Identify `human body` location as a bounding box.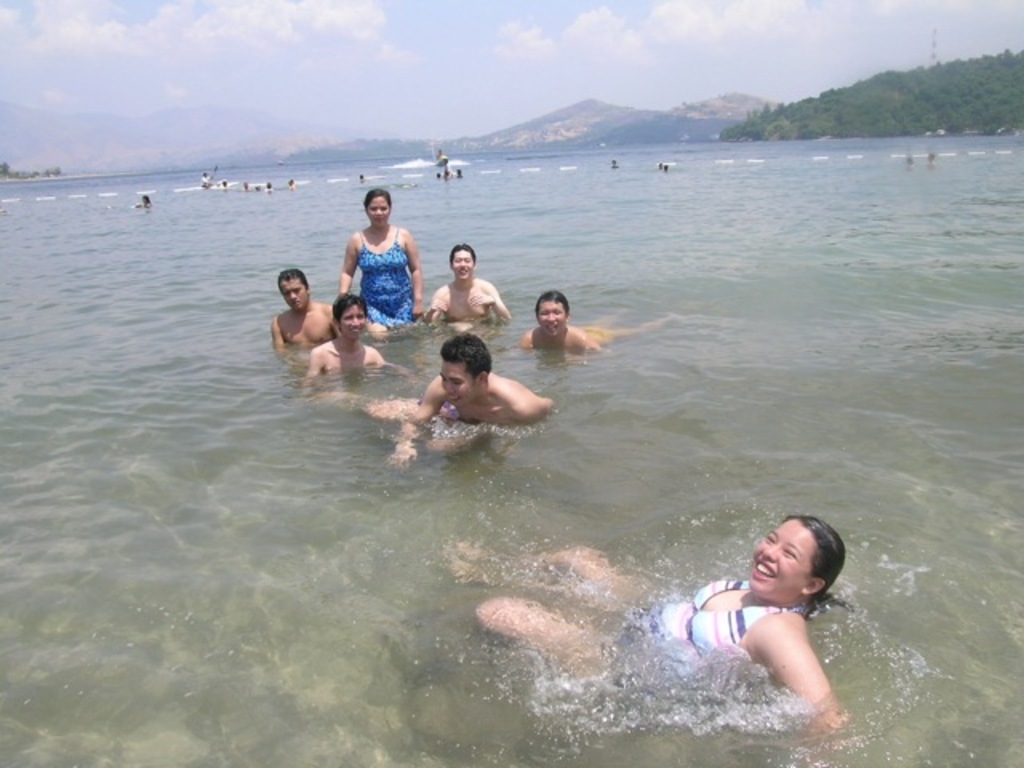
box=[294, 342, 565, 461].
